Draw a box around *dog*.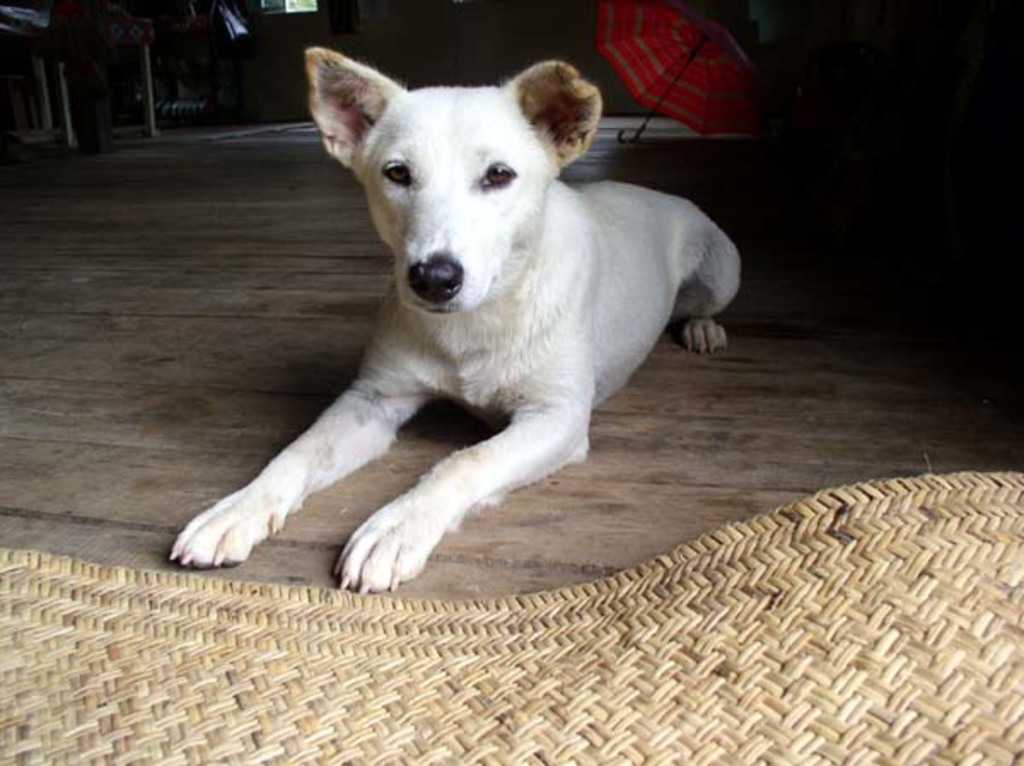
(164,44,741,597).
